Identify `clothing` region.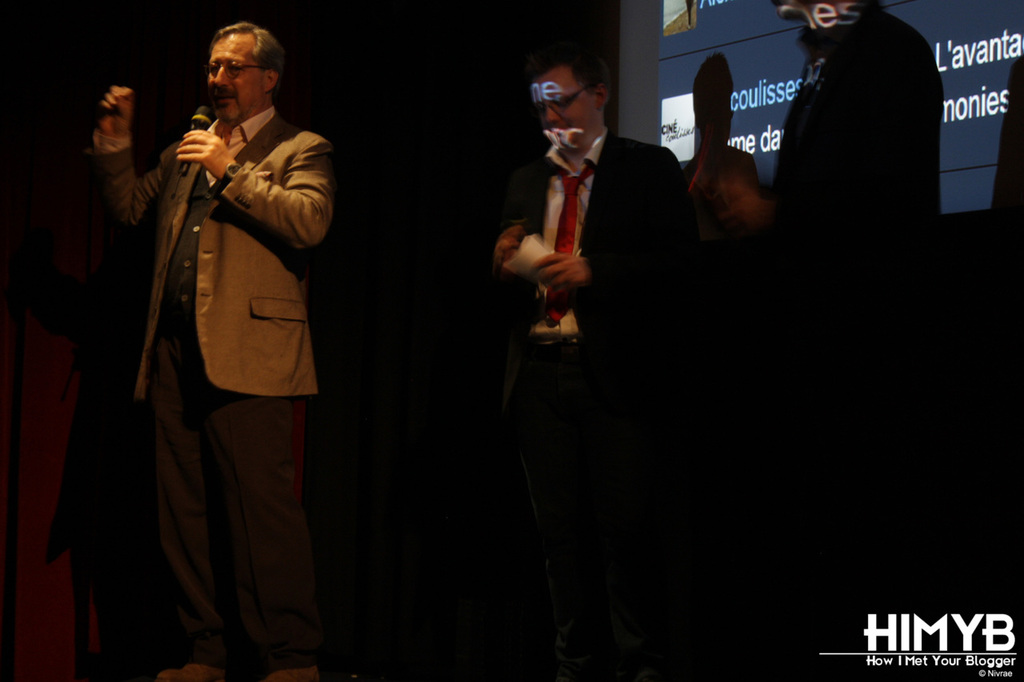
Region: crop(90, 106, 325, 679).
